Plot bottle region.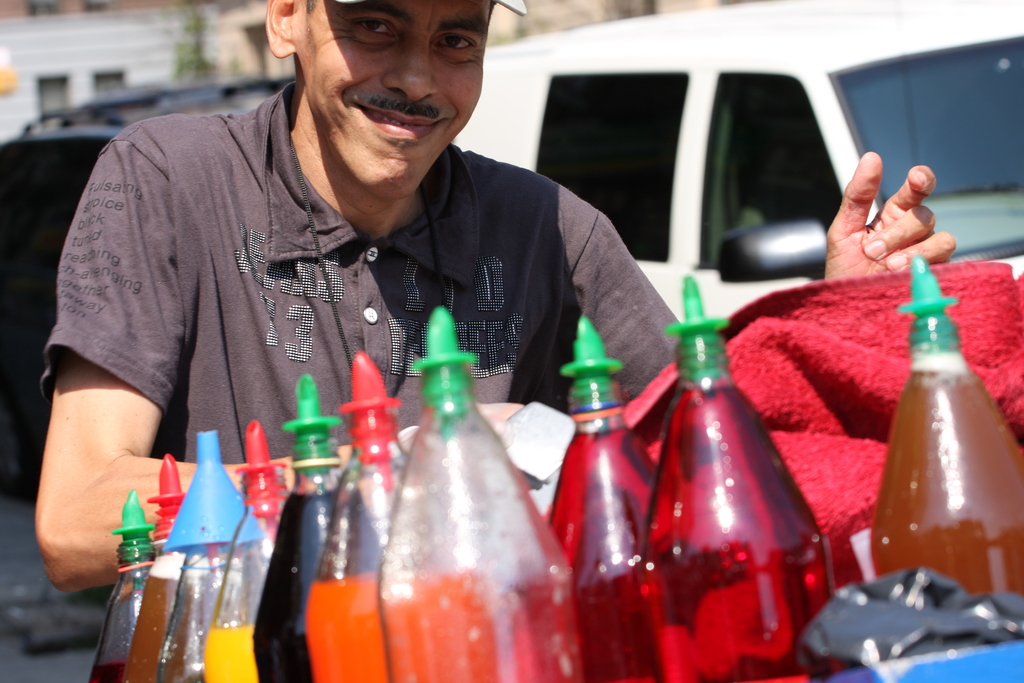
Plotted at x1=648, y1=274, x2=838, y2=682.
